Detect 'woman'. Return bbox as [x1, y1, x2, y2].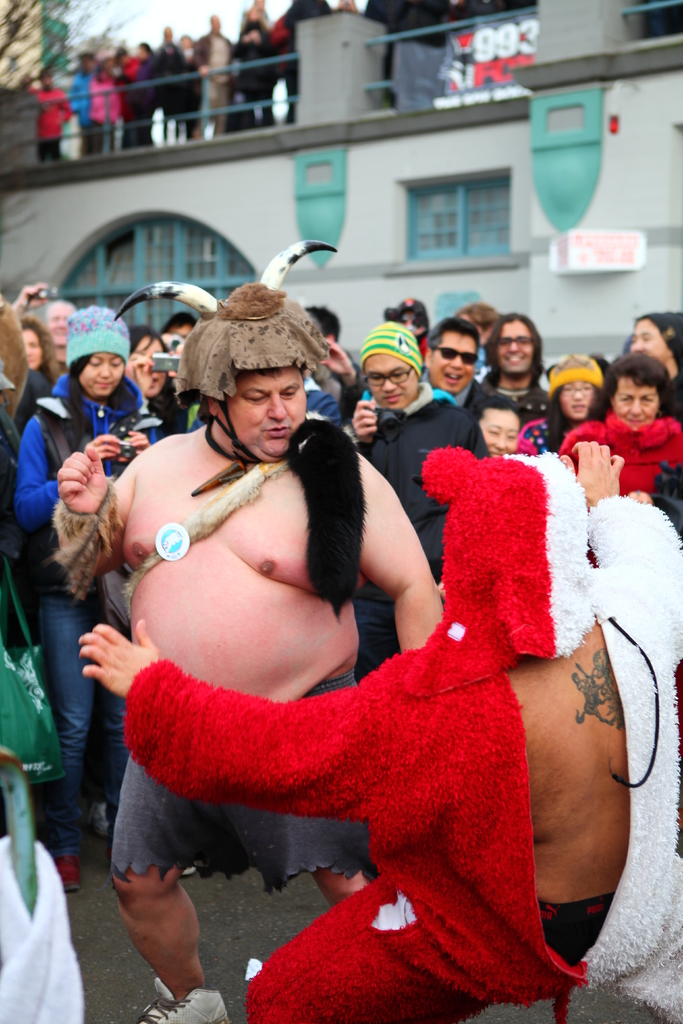
[468, 391, 523, 458].
